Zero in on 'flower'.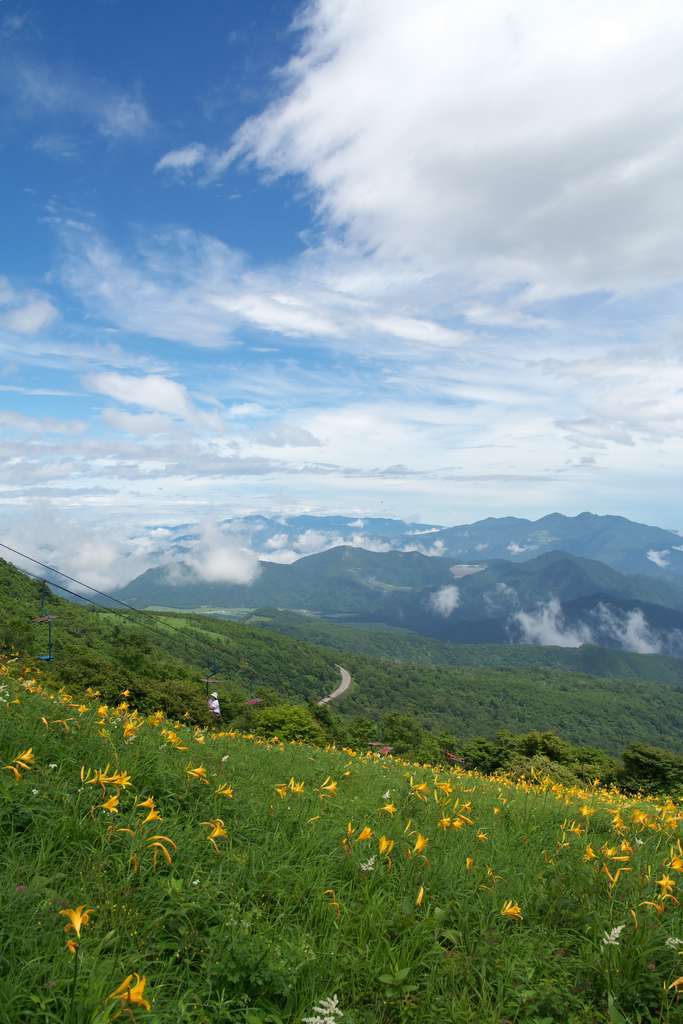
Zeroed in: locate(140, 806, 158, 822).
